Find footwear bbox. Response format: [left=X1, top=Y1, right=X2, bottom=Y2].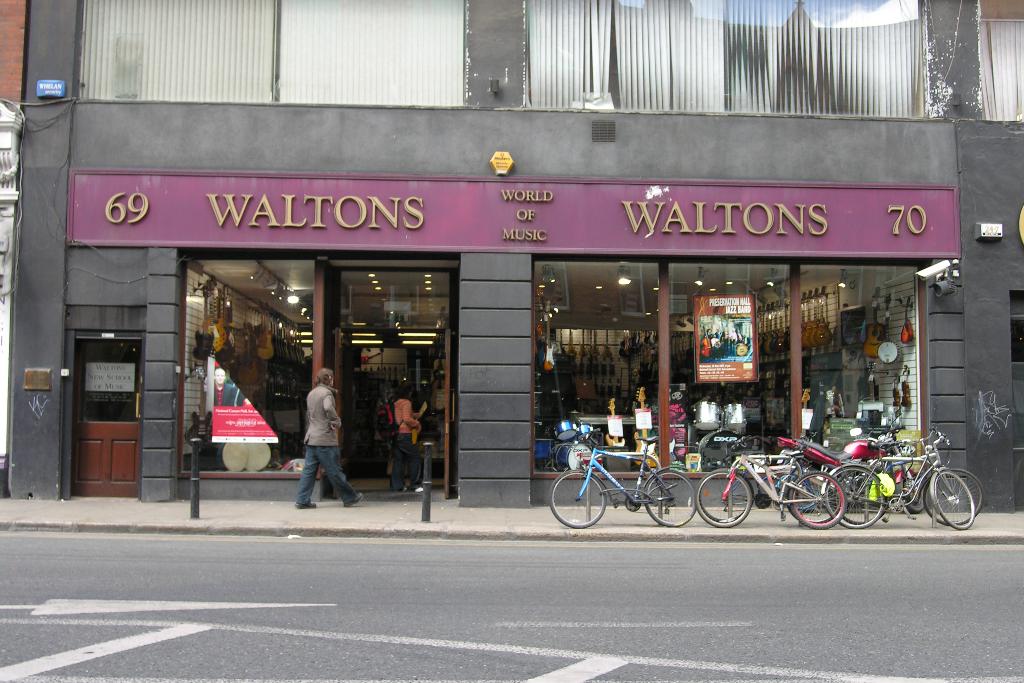
[left=342, top=493, right=366, bottom=507].
